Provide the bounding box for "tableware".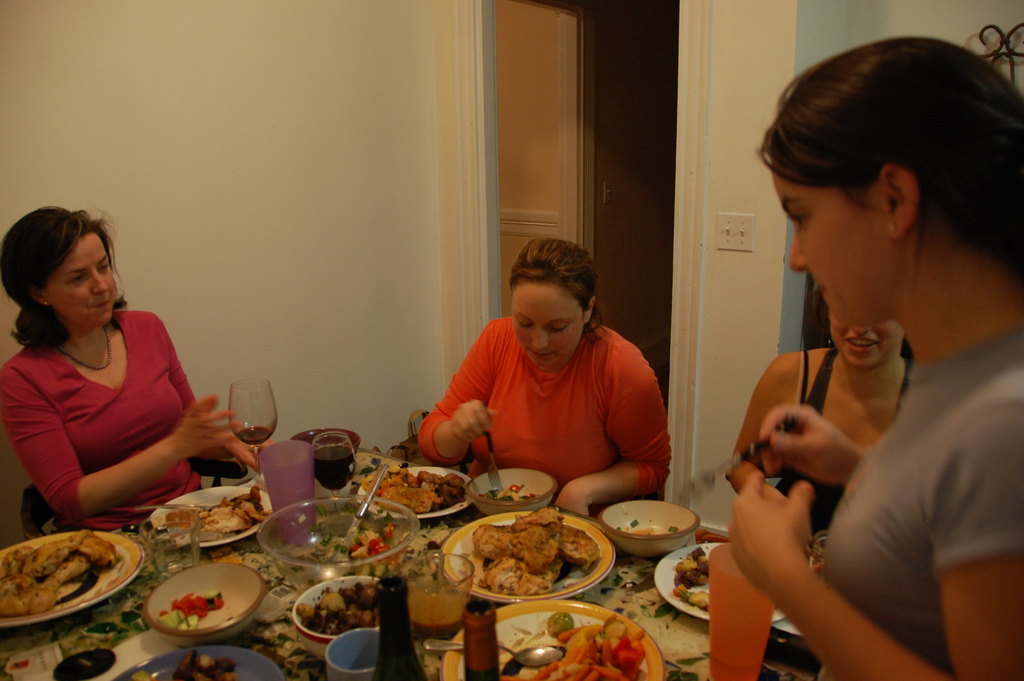
pyautogui.locateOnScreen(0, 530, 145, 627).
